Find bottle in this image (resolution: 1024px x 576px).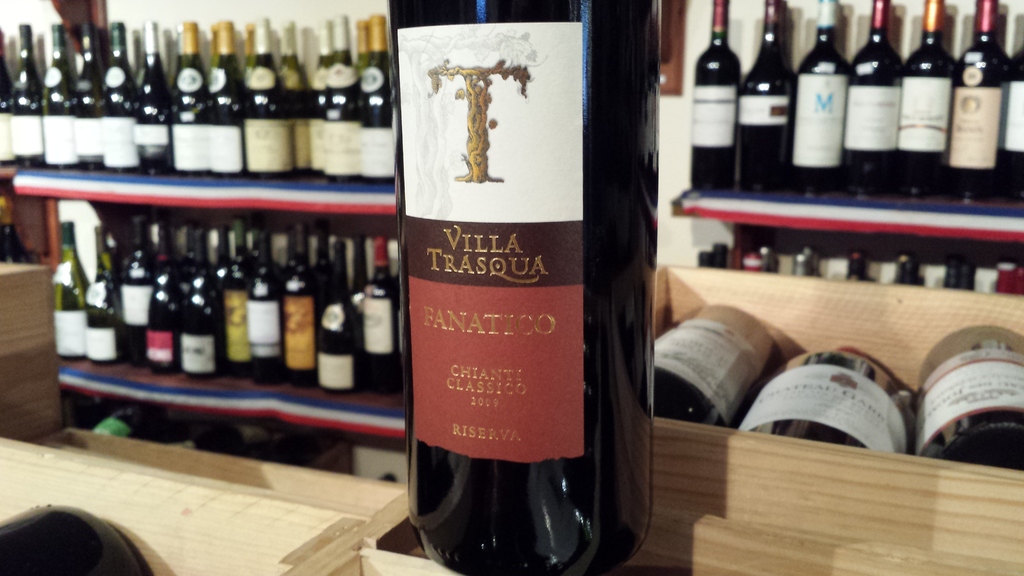
select_region(799, 248, 829, 276).
